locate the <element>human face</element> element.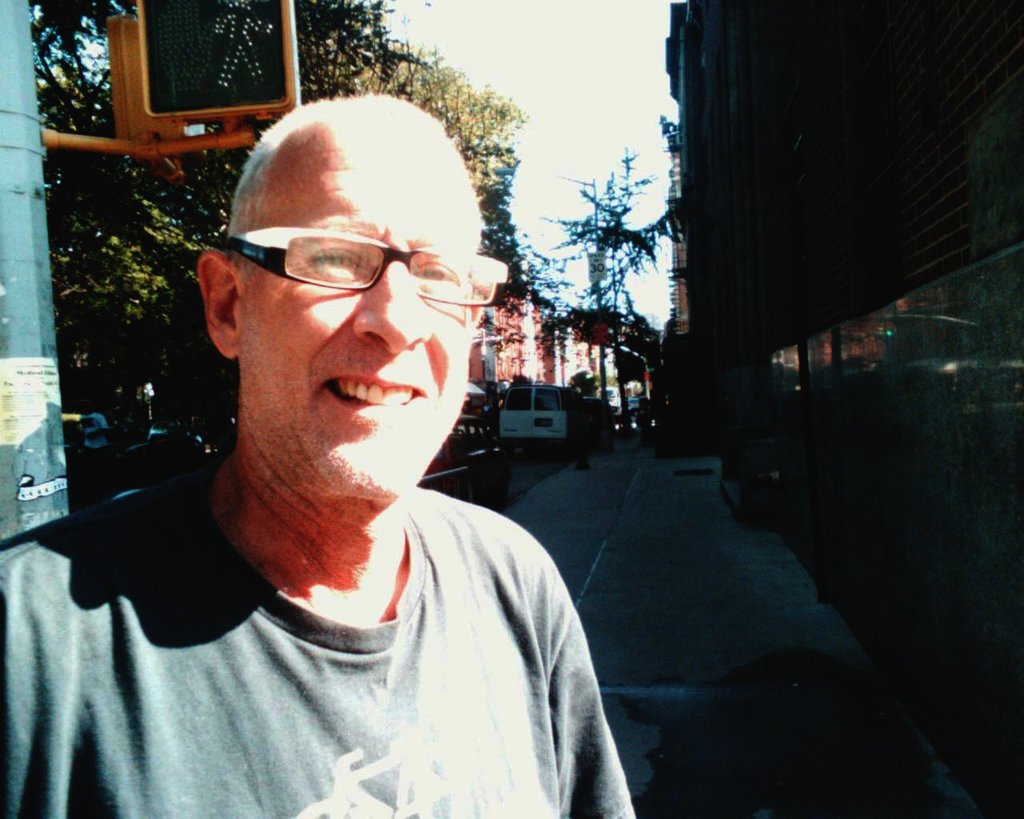
Element bbox: box(234, 115, 509, 494).
